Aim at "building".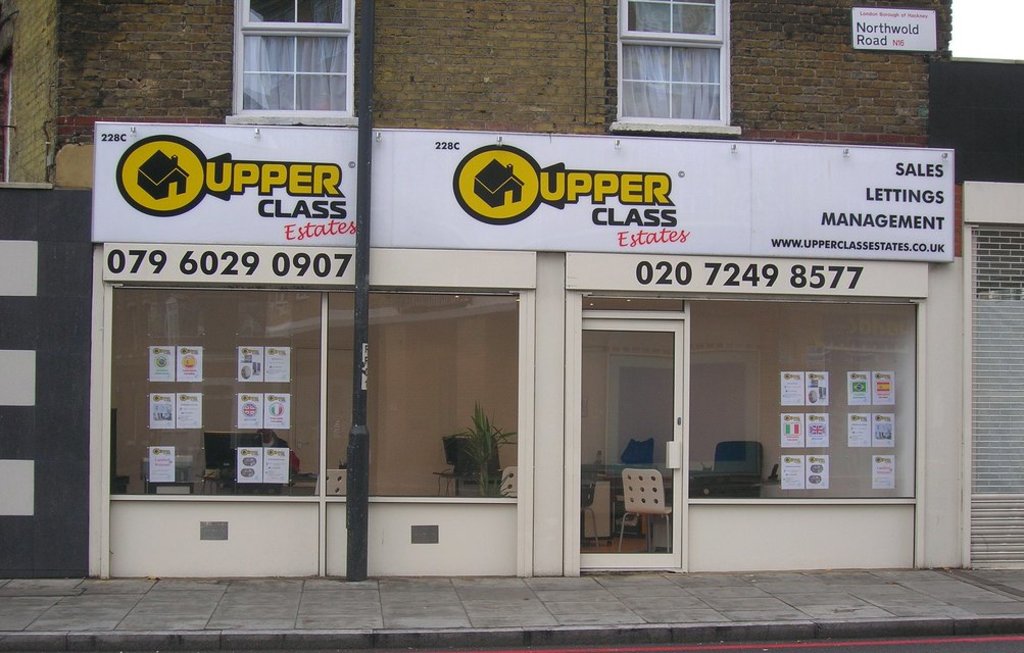
Aimed at l=0, t=0, r=971, b=580.
